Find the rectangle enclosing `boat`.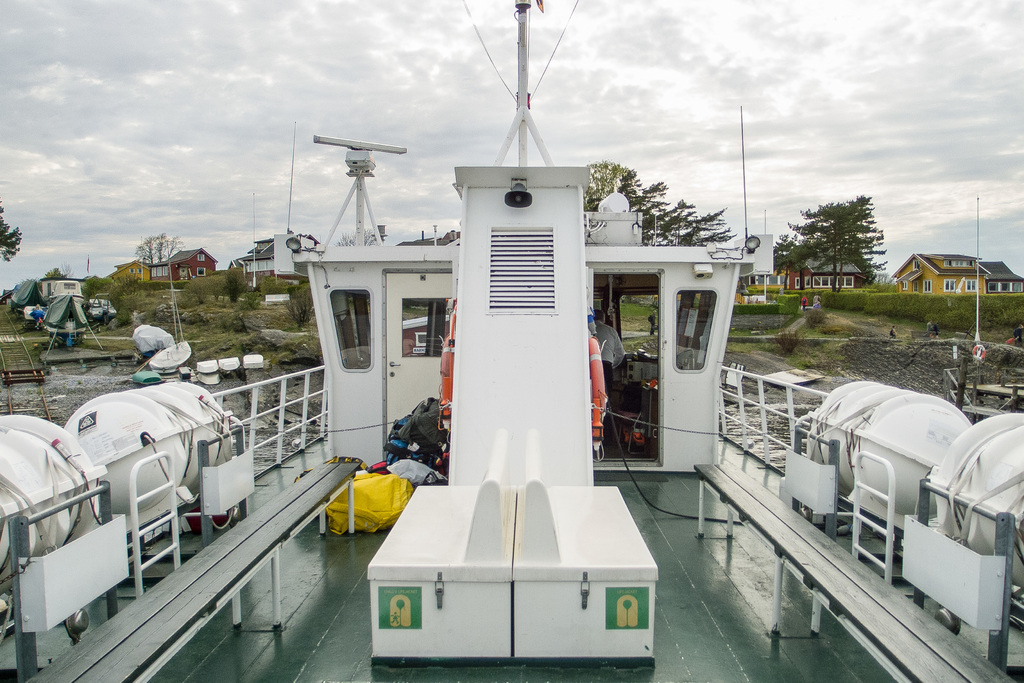
select_region(86, 292, 116, 322).
